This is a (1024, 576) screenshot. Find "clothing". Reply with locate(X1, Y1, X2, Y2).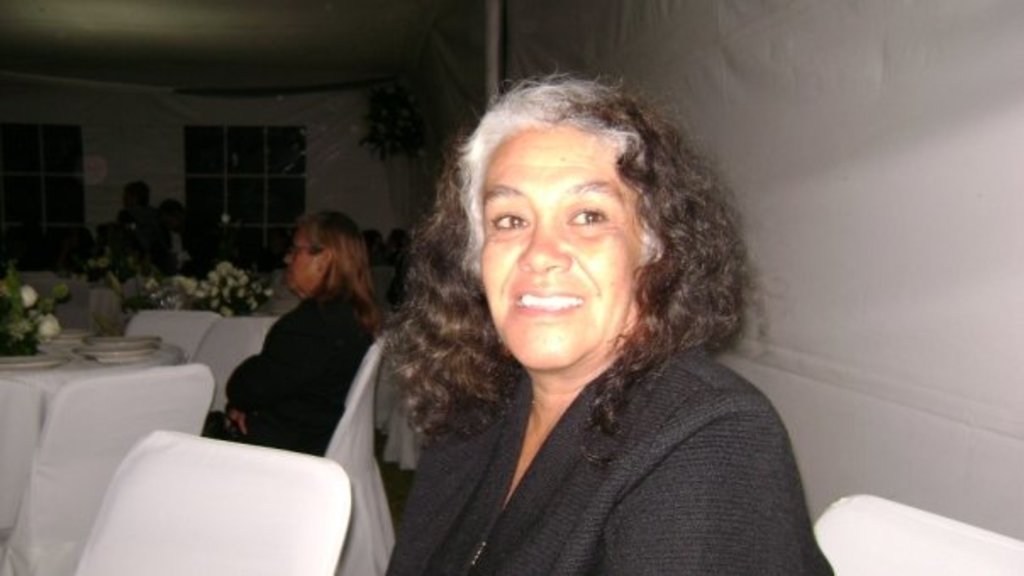
locate(202, 296, 366, 449).
